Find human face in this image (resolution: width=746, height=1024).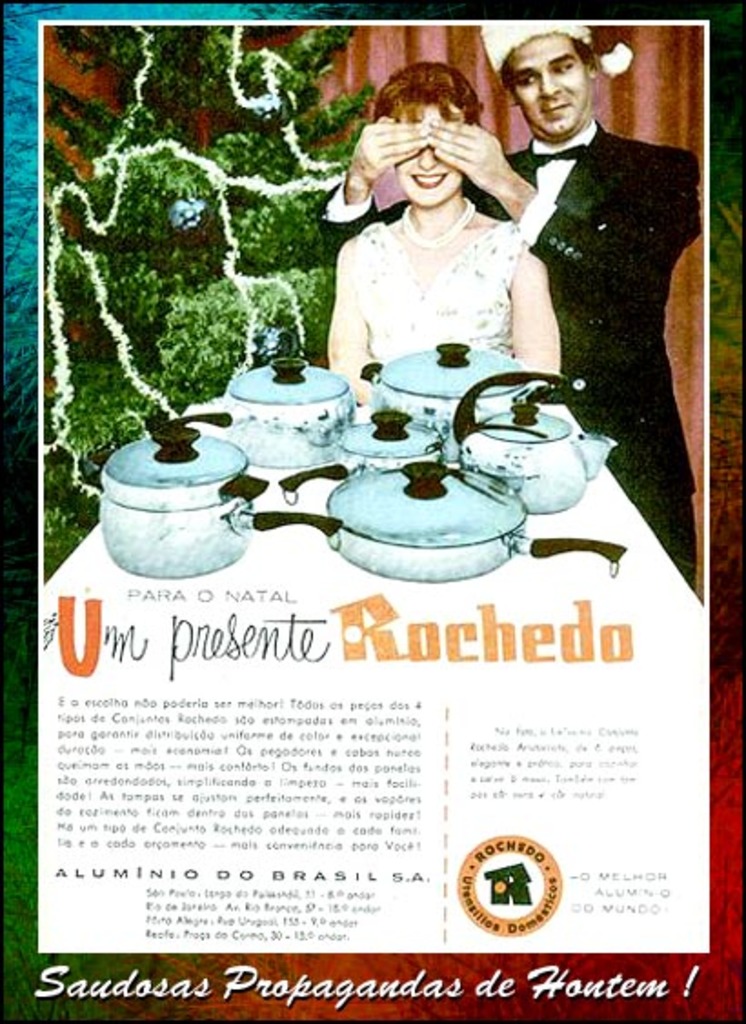
pyautogui.locateOnScreen(391, 100, 460, 202).
